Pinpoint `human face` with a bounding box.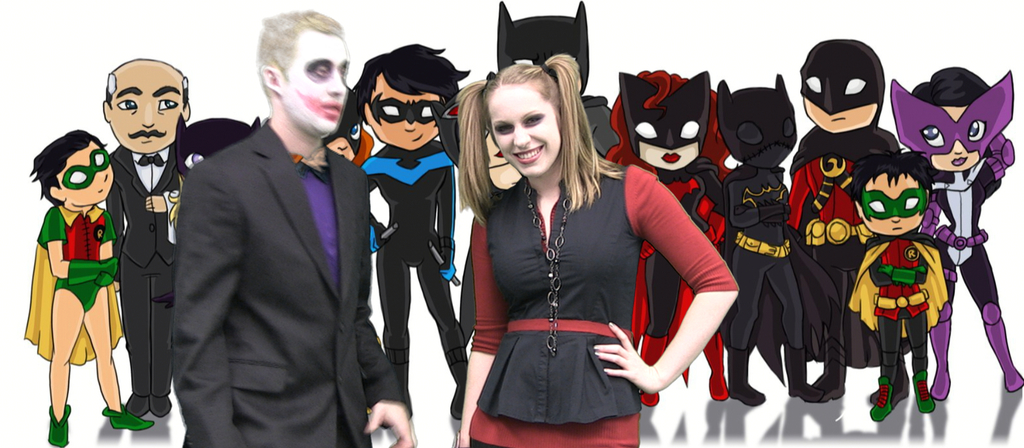
l=372, t=78, r=445, b=151.
